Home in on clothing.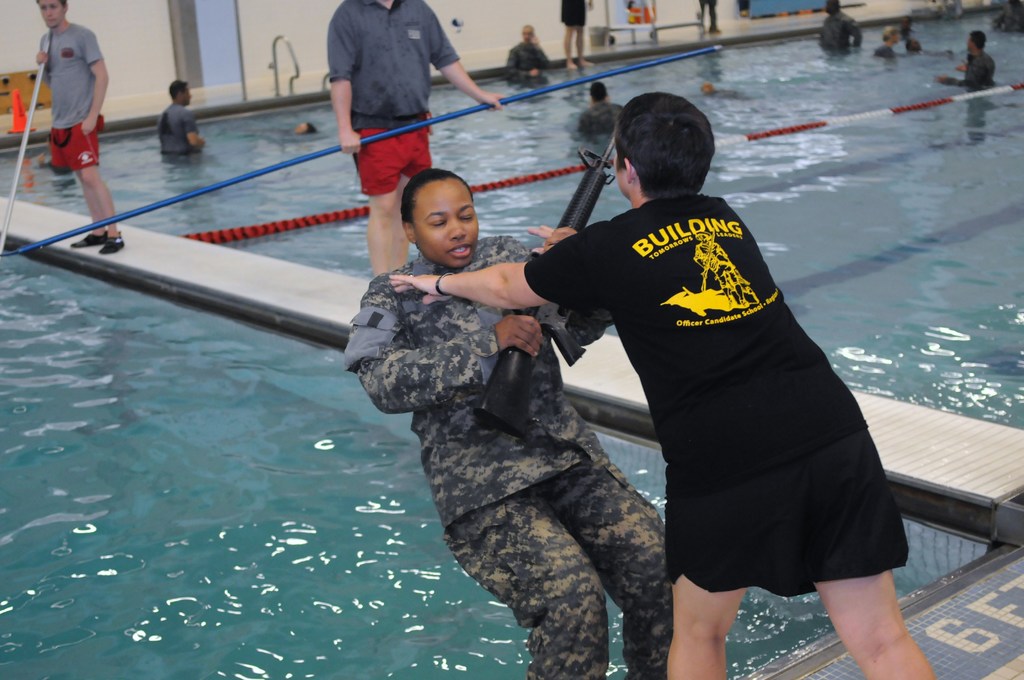
Homed in at <bbox>579, 104, 621, 131</bbox>.
